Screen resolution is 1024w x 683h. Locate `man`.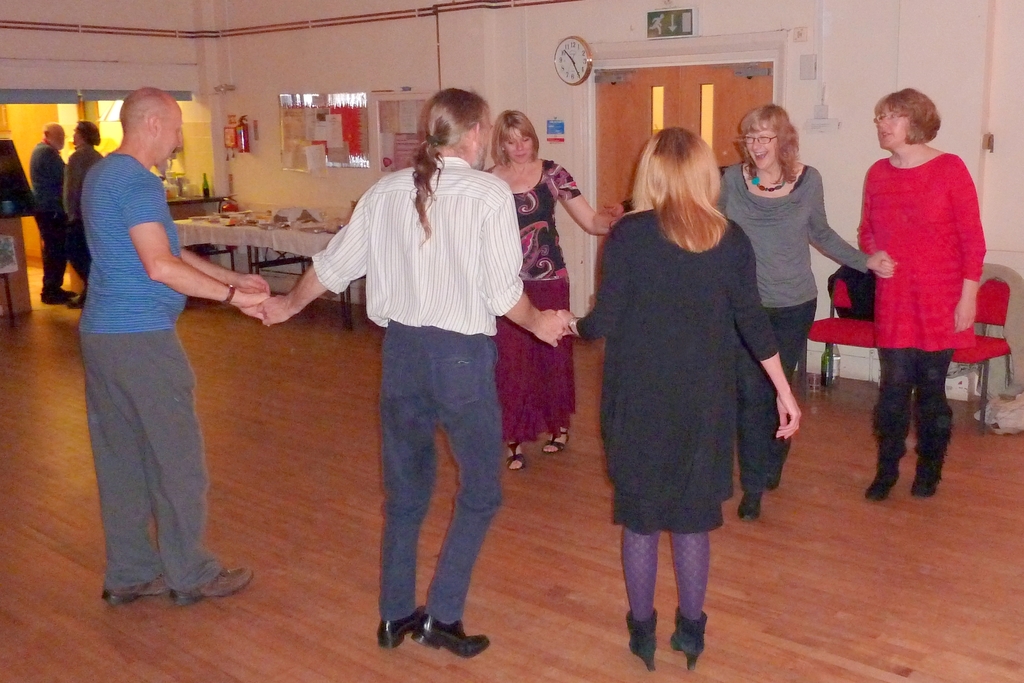
[19, 121, 72, 314].
